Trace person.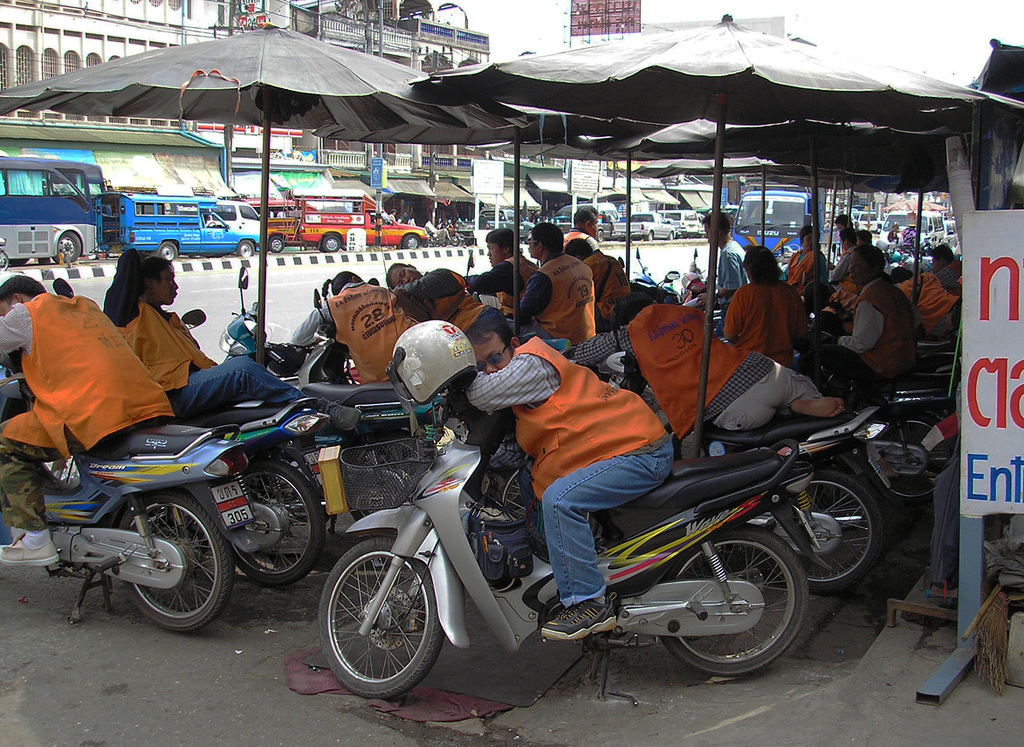
Traced to locate(563, 204, 601, 250).
